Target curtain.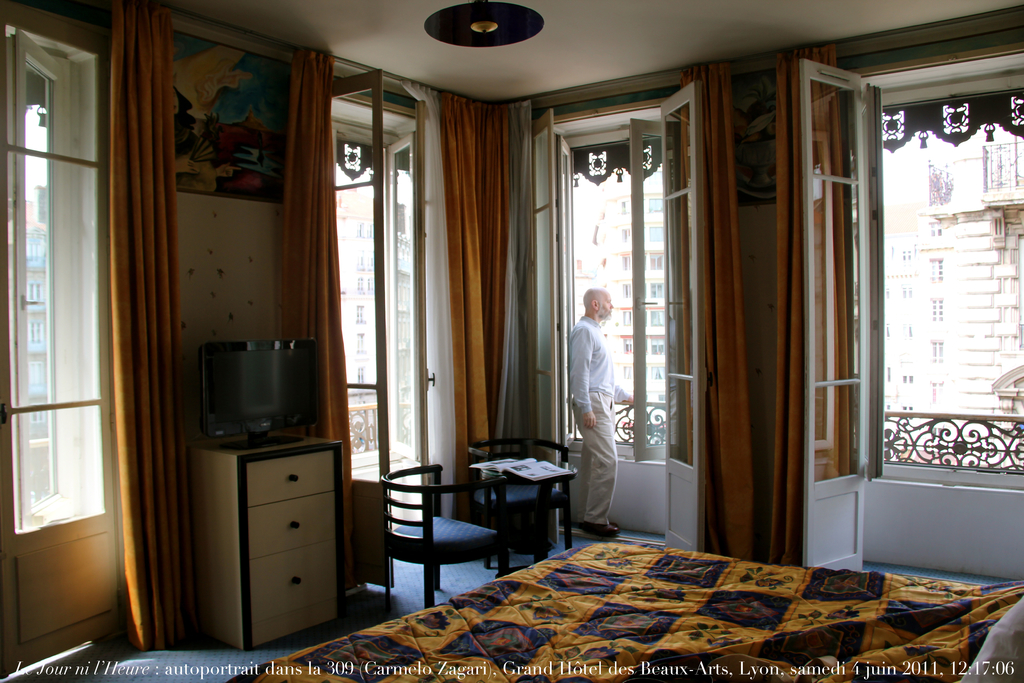
Target region: <box>105,0,199,651</box>.
